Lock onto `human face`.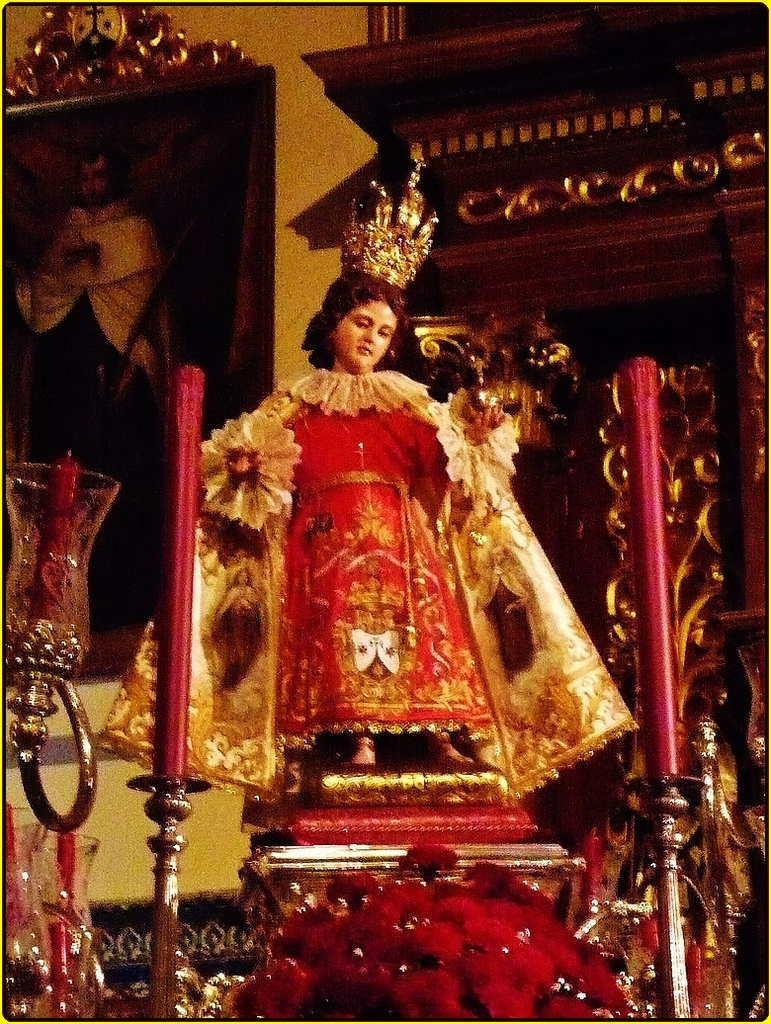
Locked: [331,295,400,377].
